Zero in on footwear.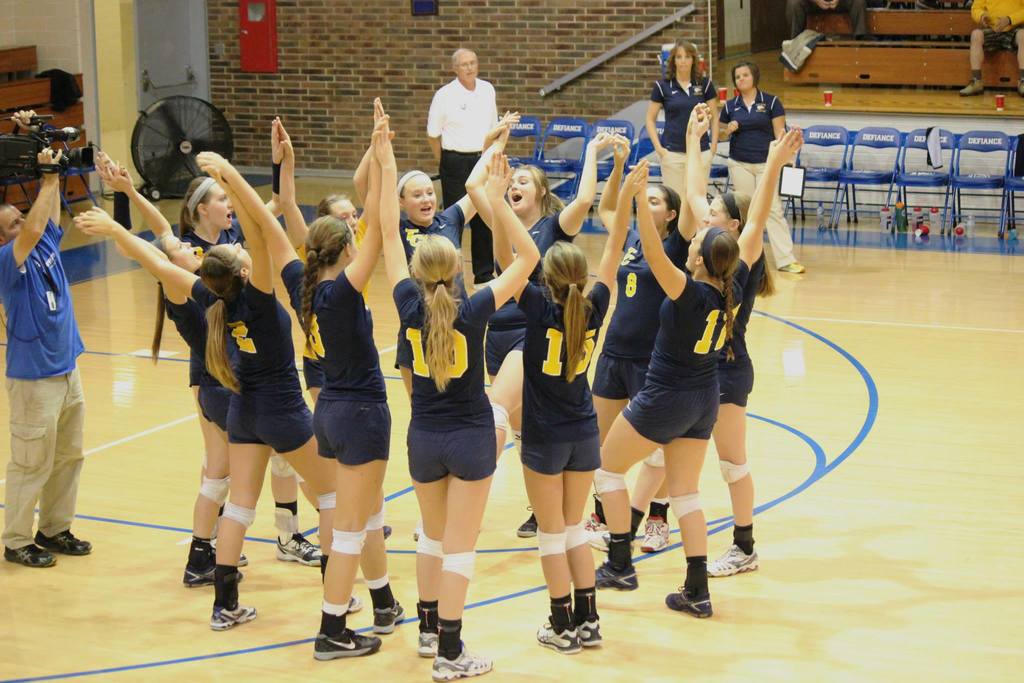
Zeroed in: Rect(782, 259, 806, 274).
